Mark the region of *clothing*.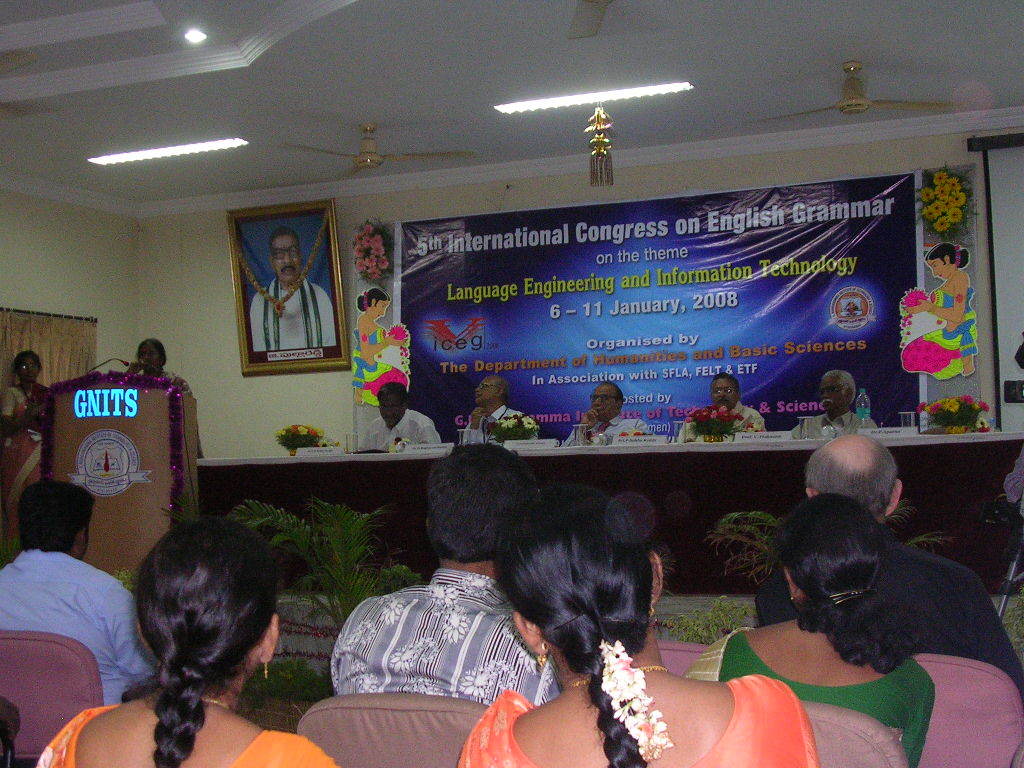
Region: (left=673, top=388, right=778, bottom=446).
